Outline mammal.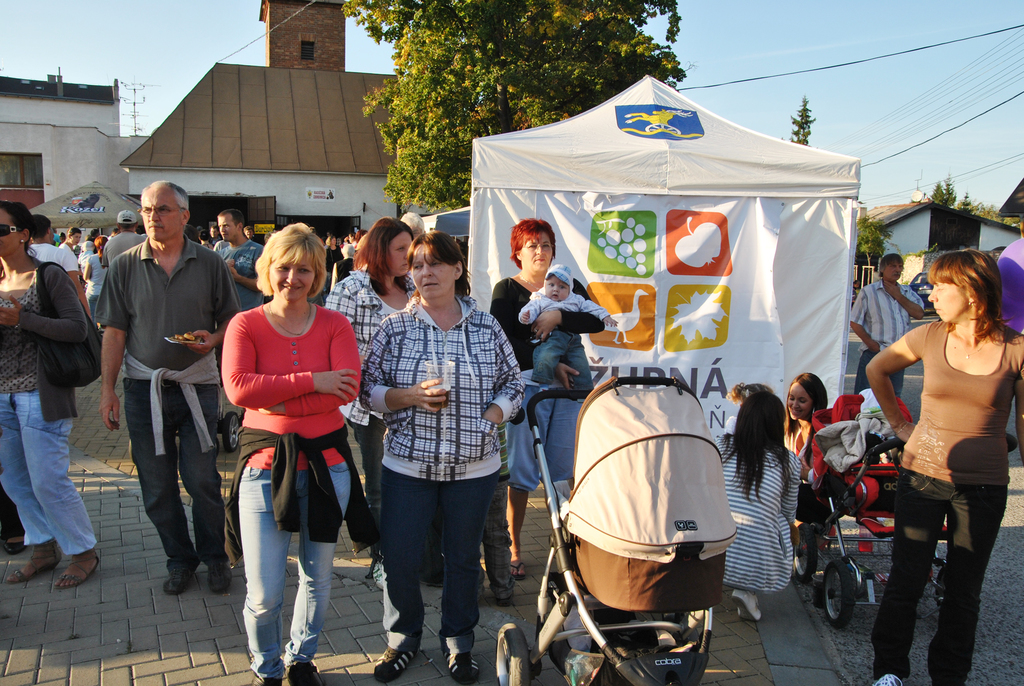
Outline: crop(711, 388, 804, 623).
